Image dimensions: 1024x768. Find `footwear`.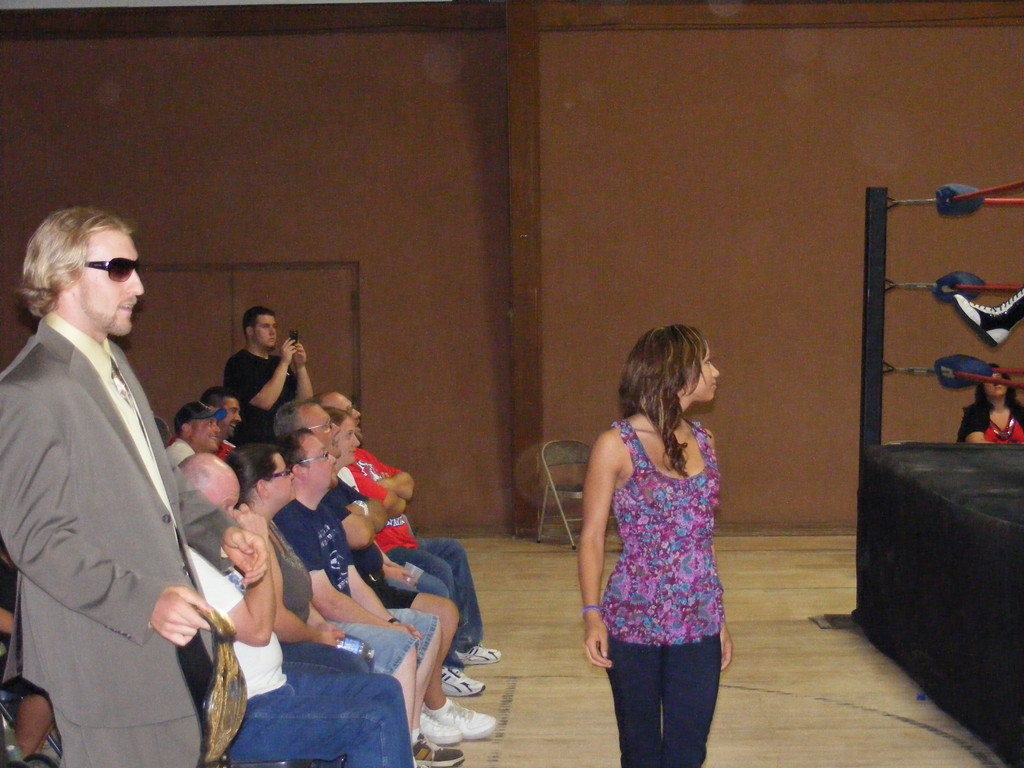
417/708/467/742.
